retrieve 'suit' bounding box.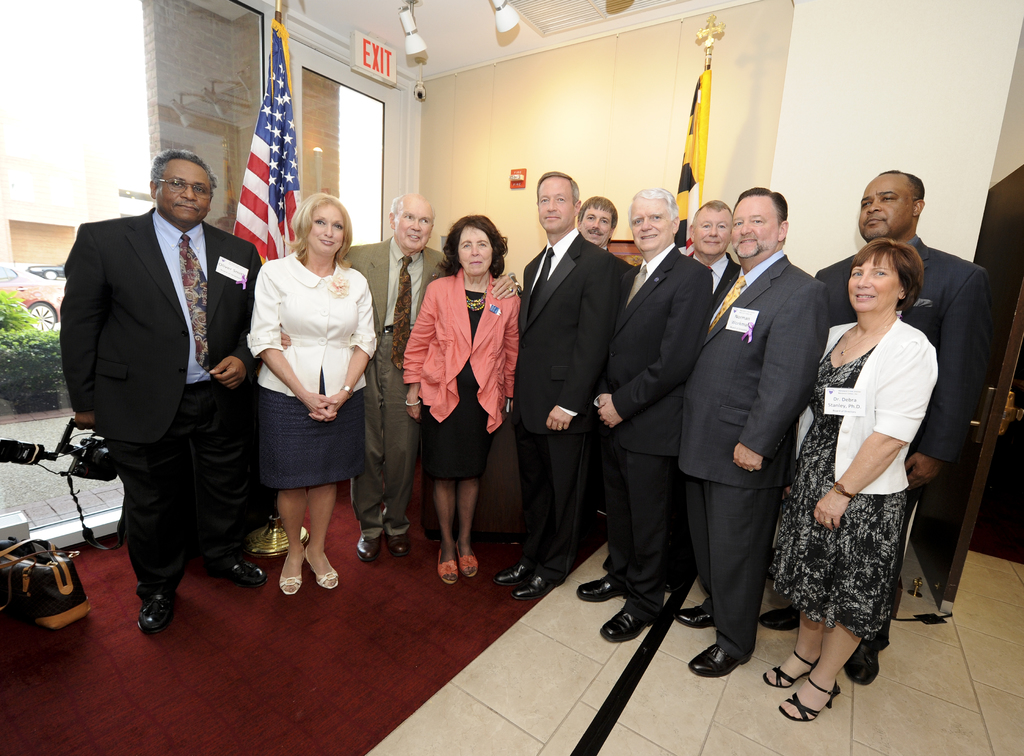
Bounding box: [814,232,991,650].
